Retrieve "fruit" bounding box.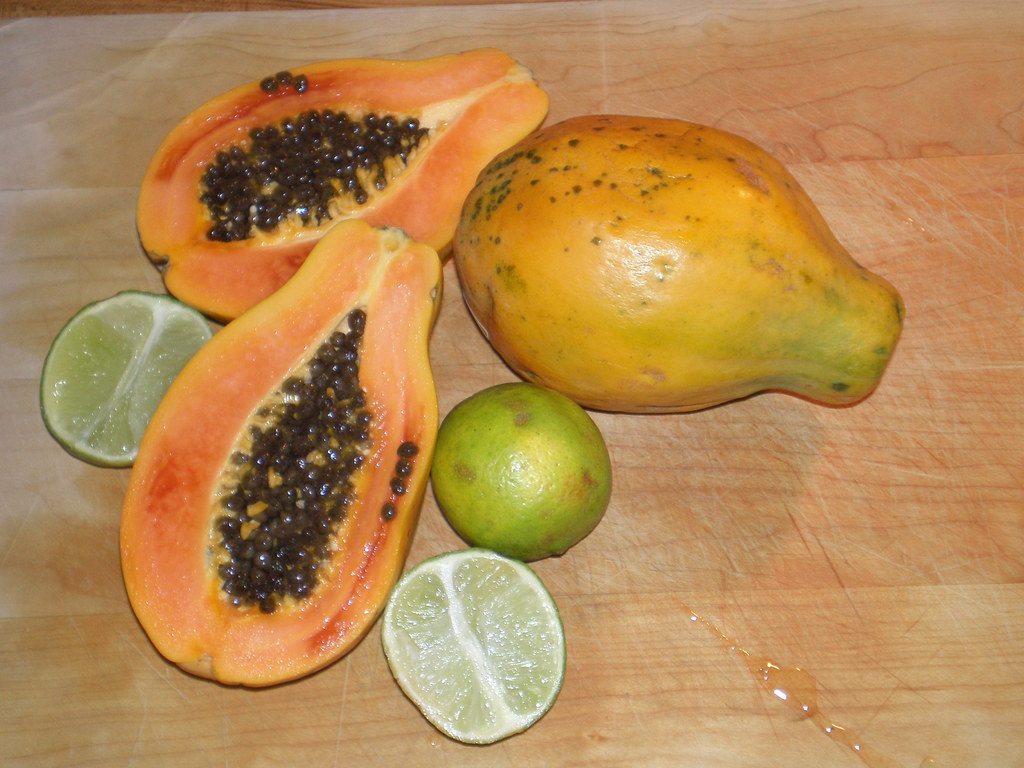
Bounding box: BBox(38, 289, 216, 471).
